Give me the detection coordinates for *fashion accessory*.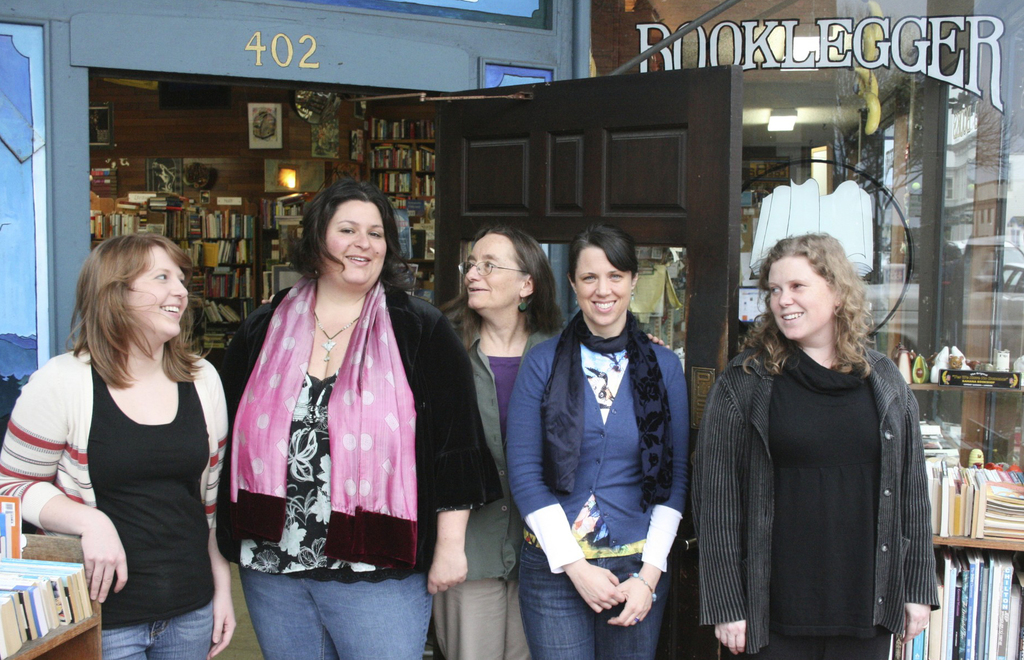
(571,292,581,308).
